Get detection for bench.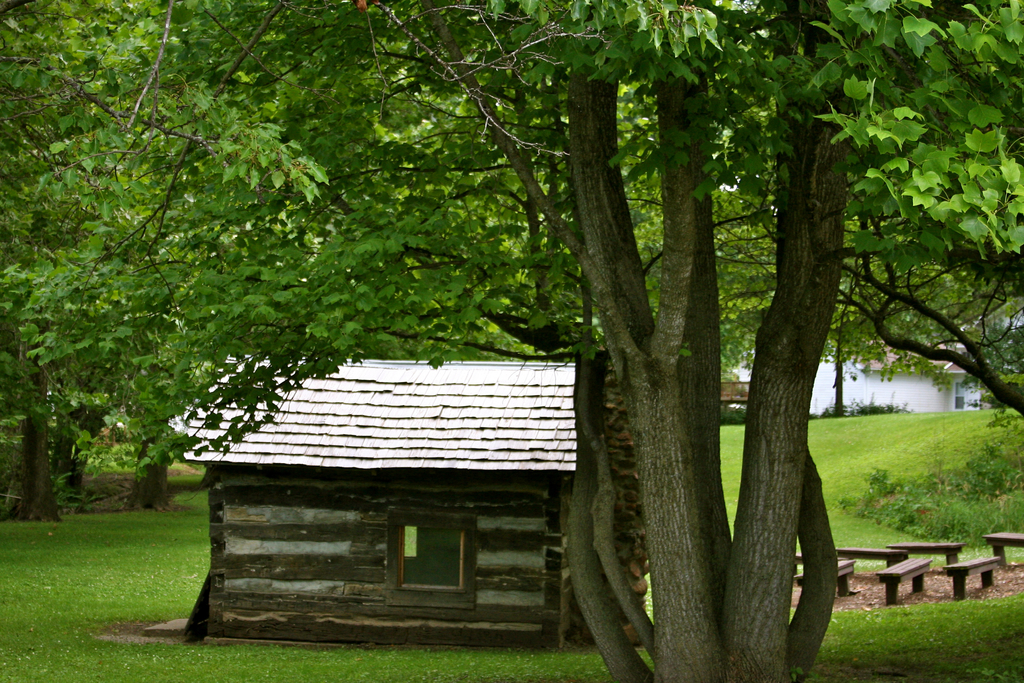
Detection: x1=875 y1=559 x2=934 y2=606.
